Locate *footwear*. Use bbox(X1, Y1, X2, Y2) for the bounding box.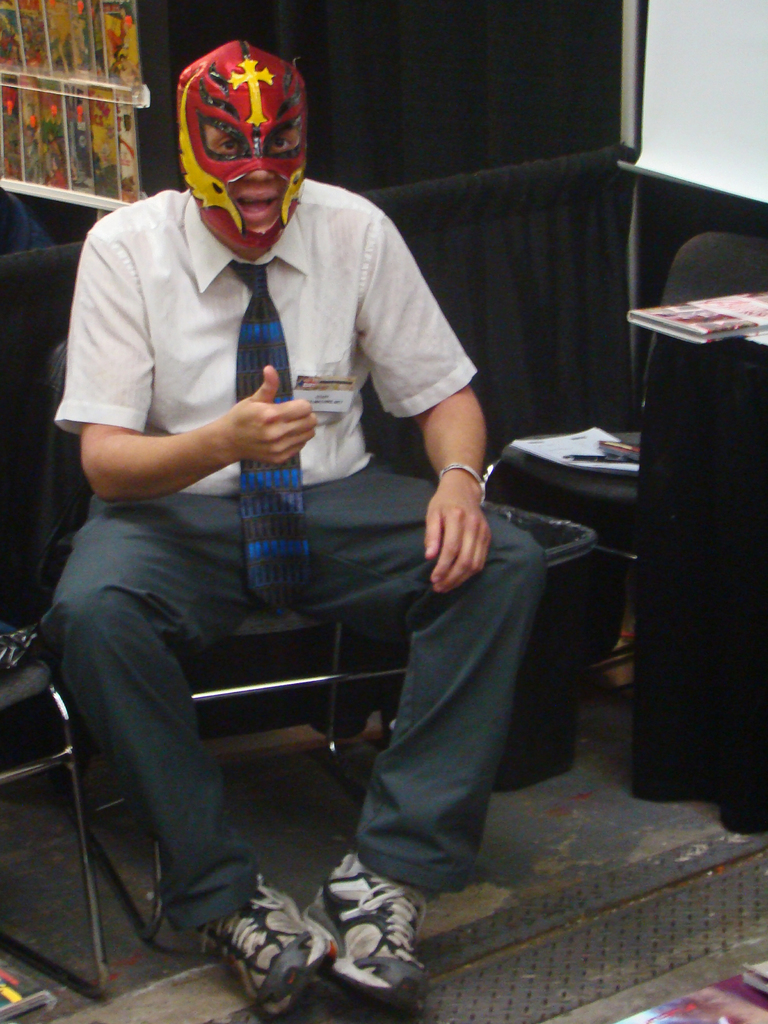
bbox(290, 865, 431, 999).
